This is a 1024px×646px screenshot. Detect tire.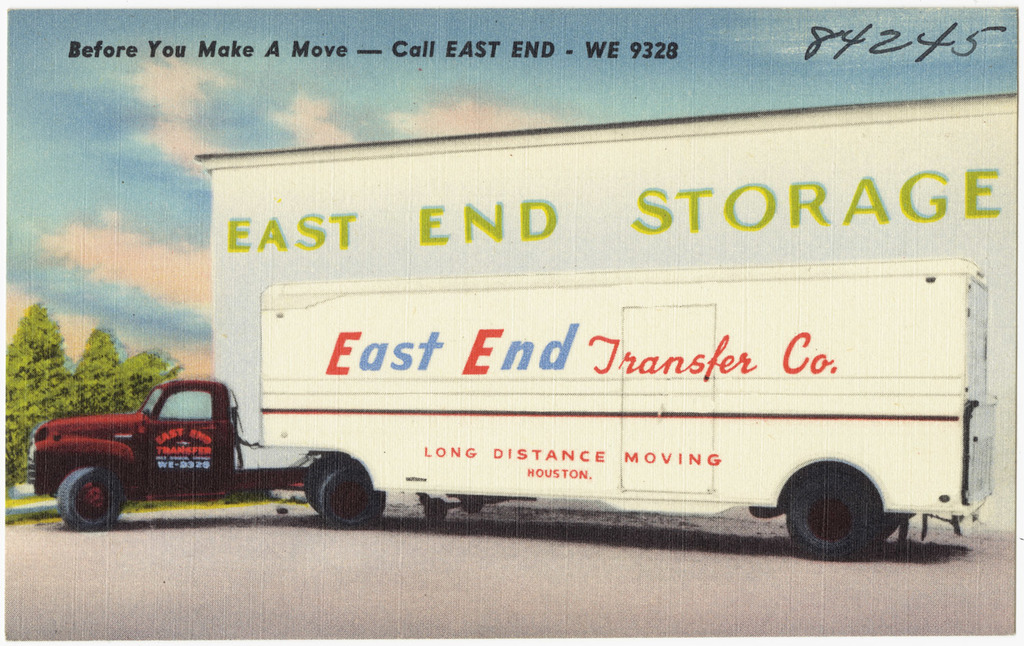
{"x1": 425, "y1": 499, "x2": 447, "y2": 523}.
